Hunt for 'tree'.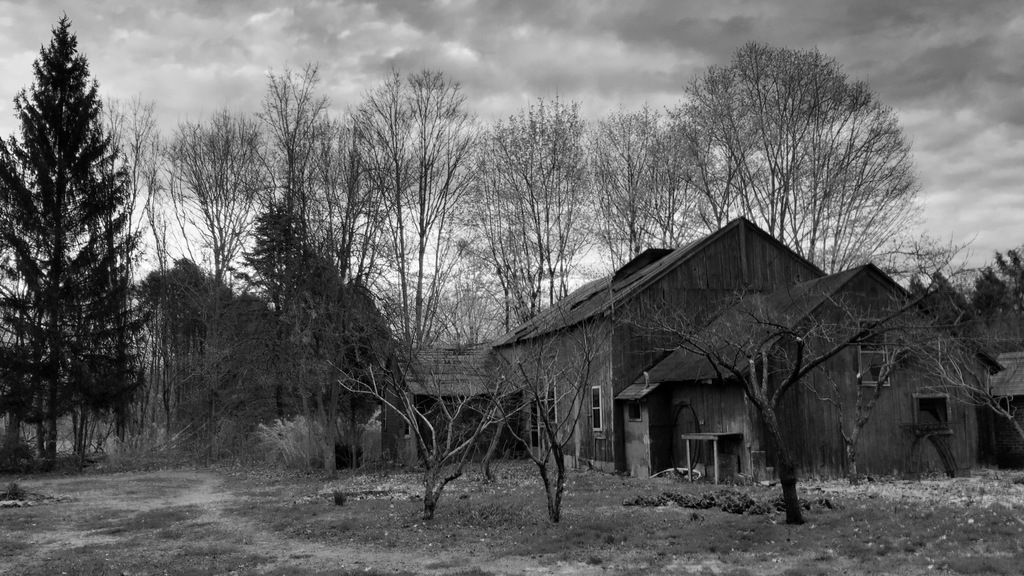
Hunted down at (964,243,1023,319).
